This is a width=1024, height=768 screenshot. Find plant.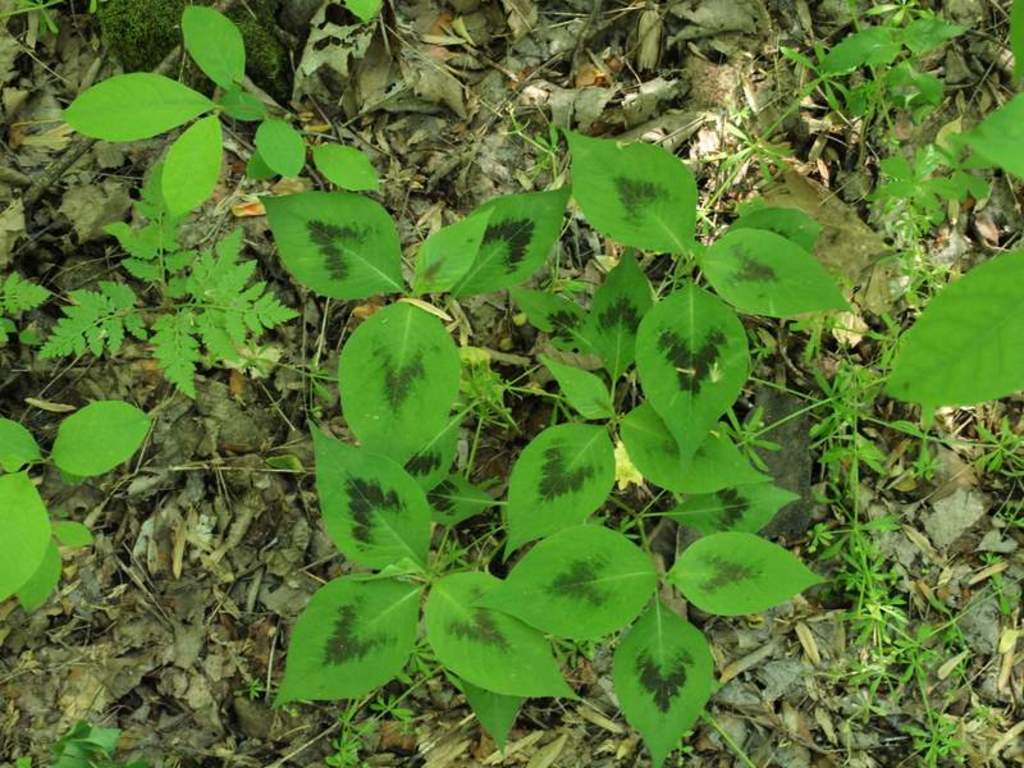
Bounding box: 703, 111, 808, 191.
